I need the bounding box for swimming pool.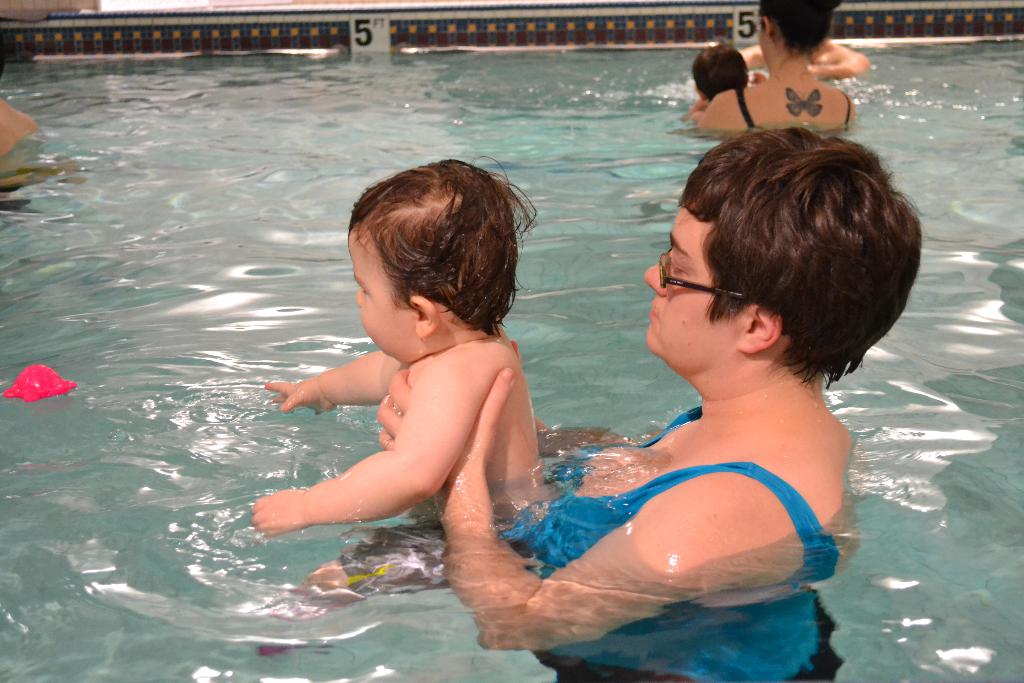
Here it is: 47 0 1023 682.
